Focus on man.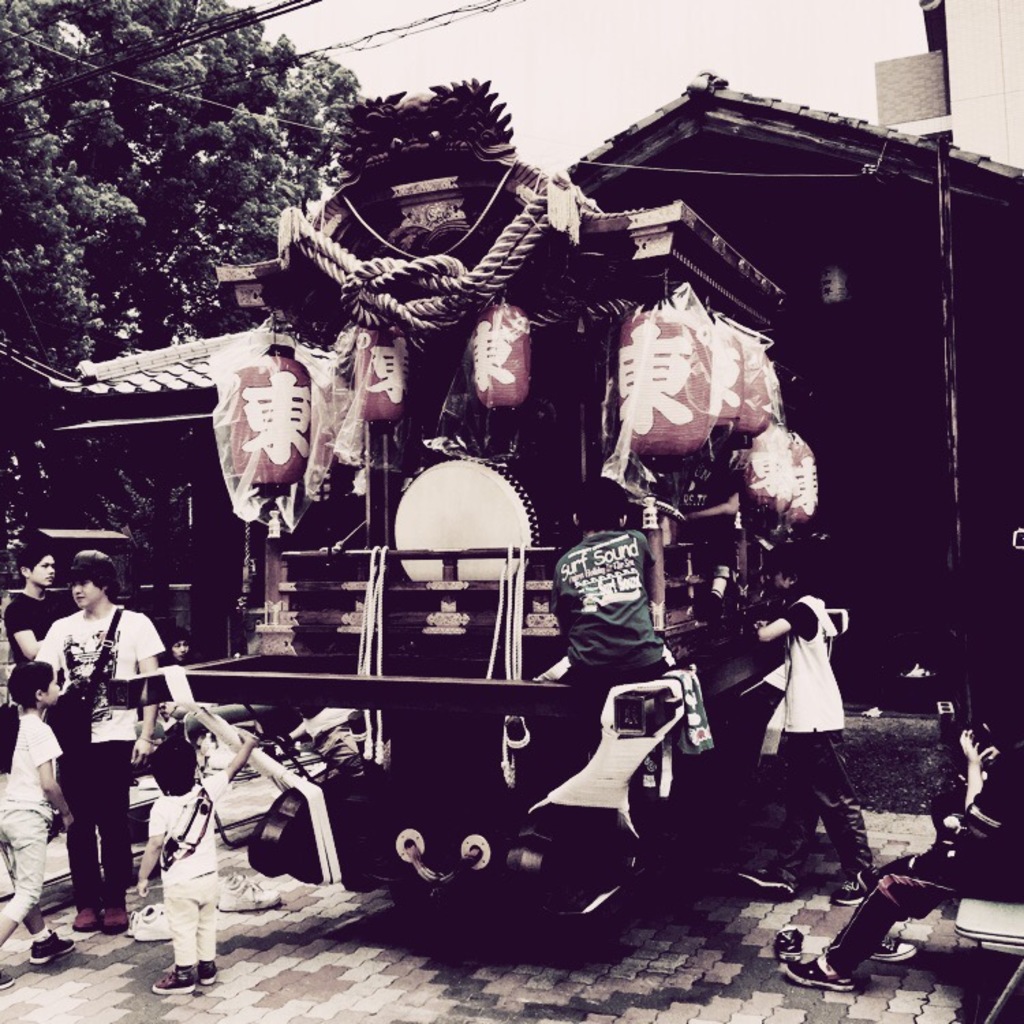
Focused at (29,558,182,963).
